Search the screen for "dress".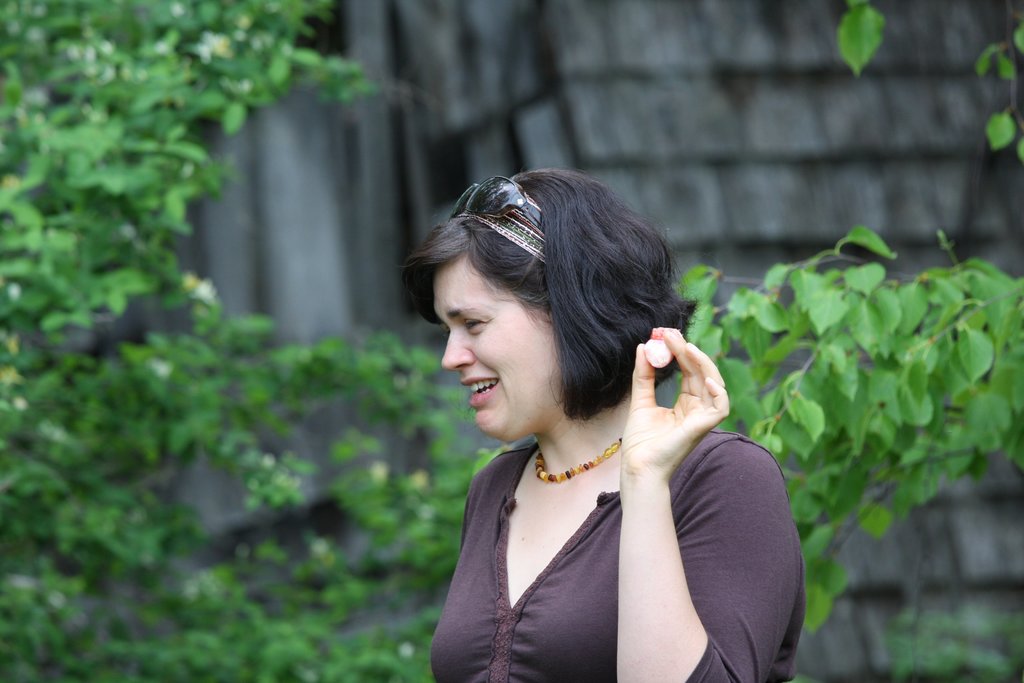
Found at left=424, top=429, right=808, bottom=679.
